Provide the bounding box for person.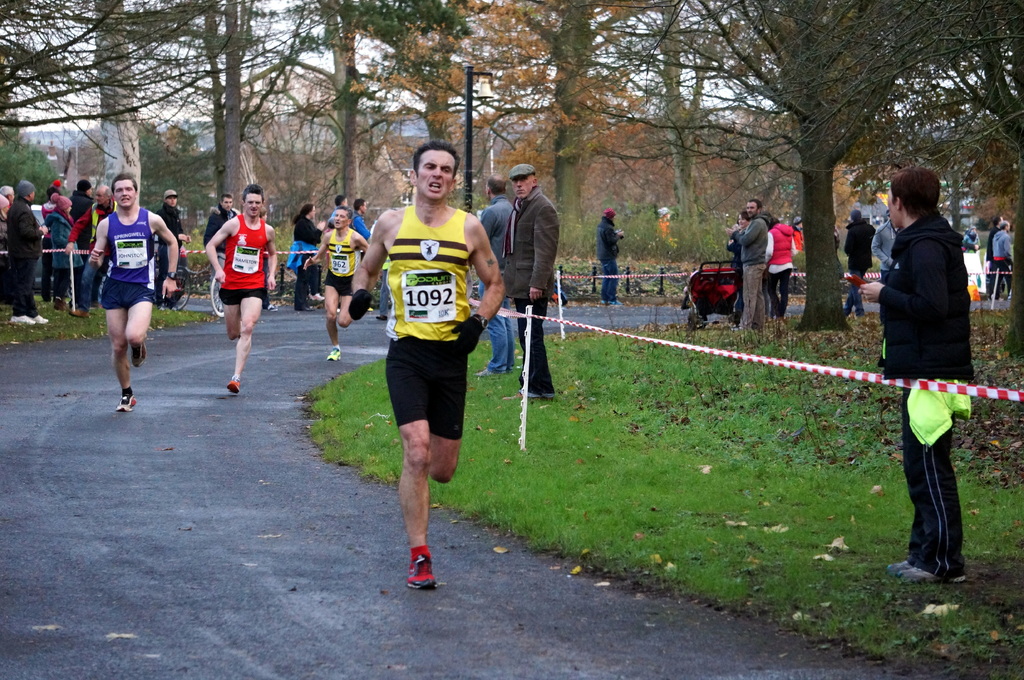
[left=301, top=210, right=363, bottom=348].
